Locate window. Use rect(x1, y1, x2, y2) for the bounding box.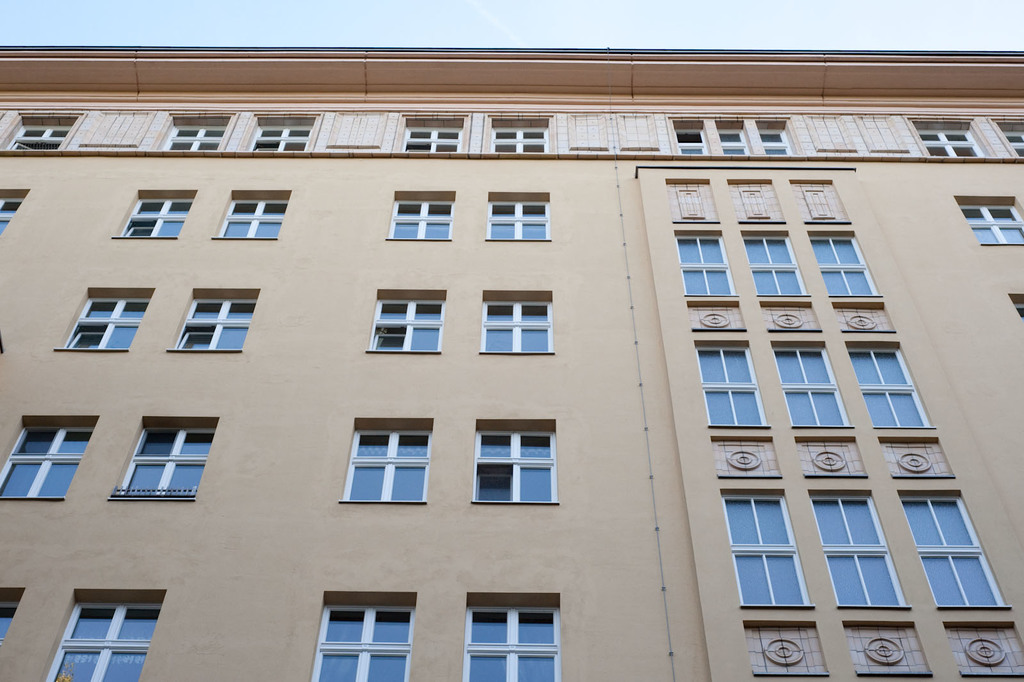
rect(681, 230, 733, 298).
